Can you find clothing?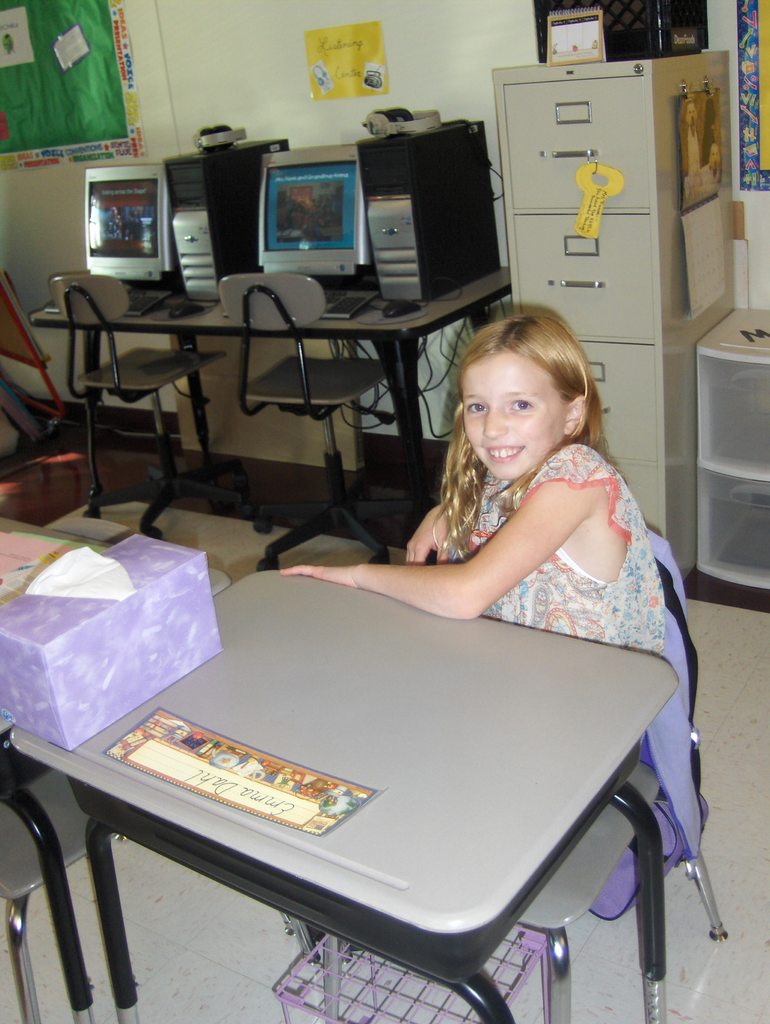
Yes, bounding box: detection(406, 411, 654, 668).
